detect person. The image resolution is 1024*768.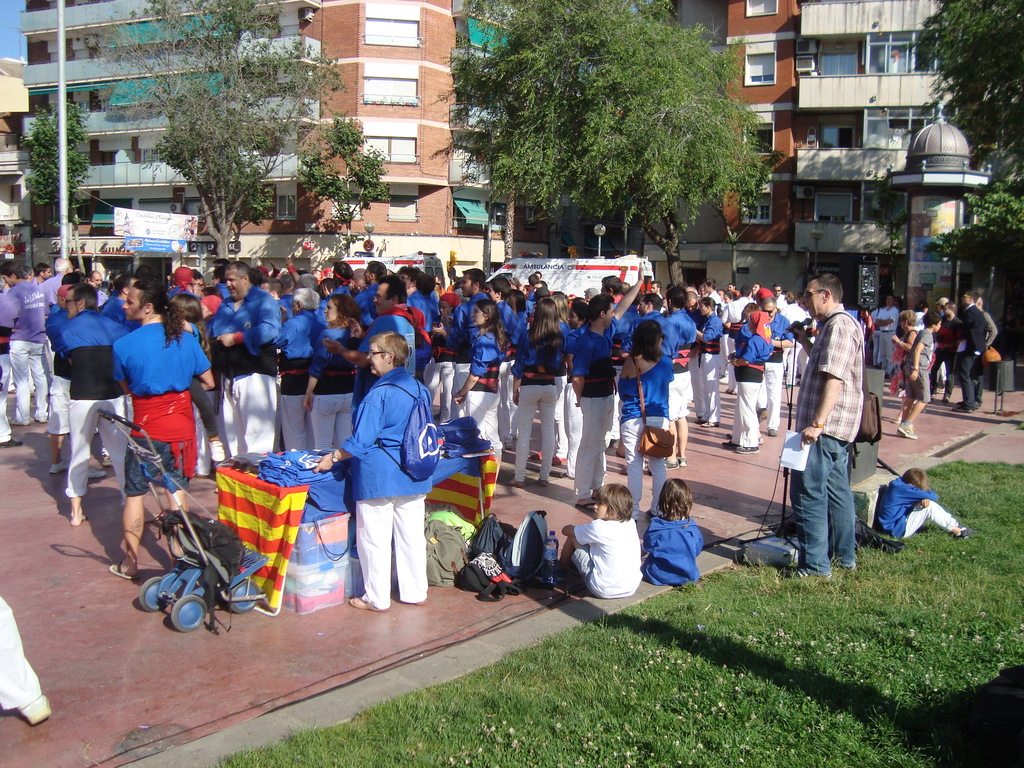
[333,327,438,626].
